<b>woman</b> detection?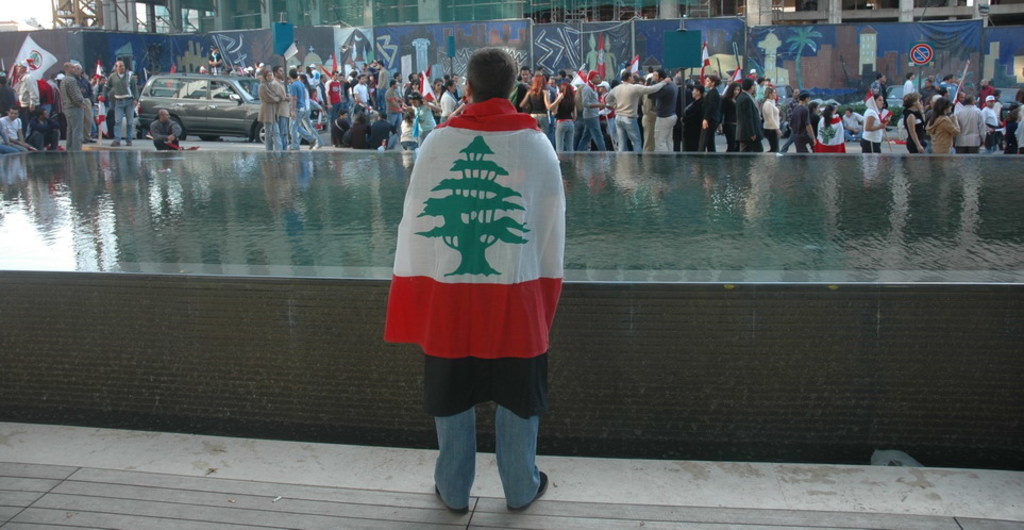
pyautogui.locateOnScreen(901, 95, 926, 155)
